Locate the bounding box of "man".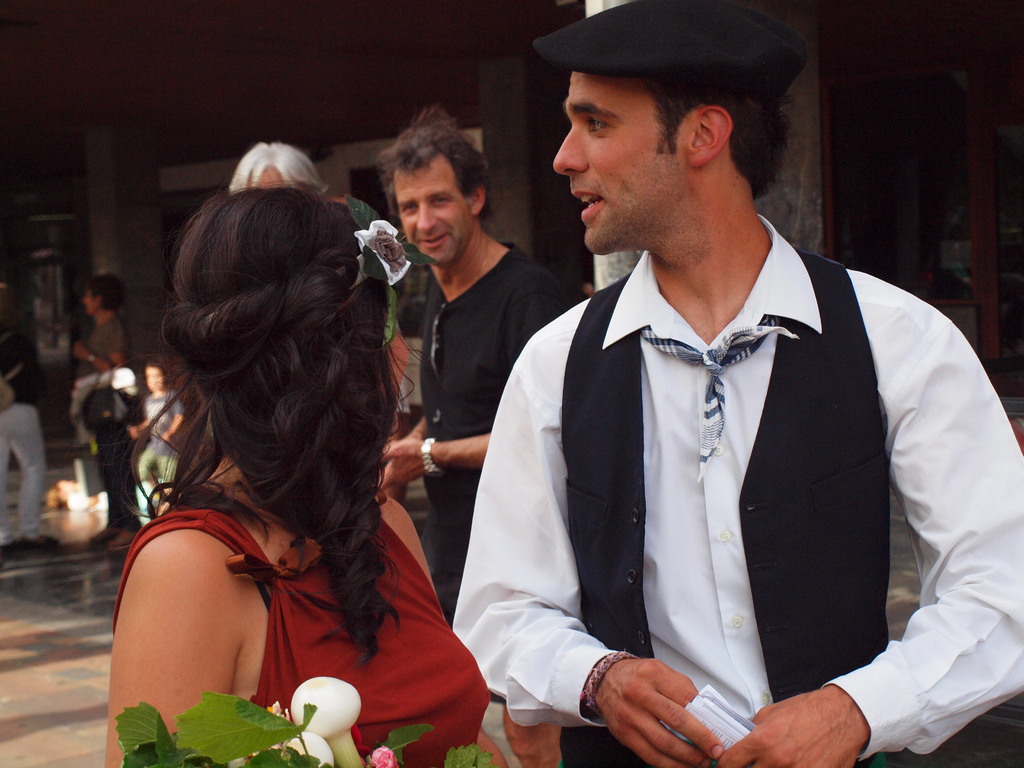
Bounding box: bbox=(444, 44, 1004, 751).
